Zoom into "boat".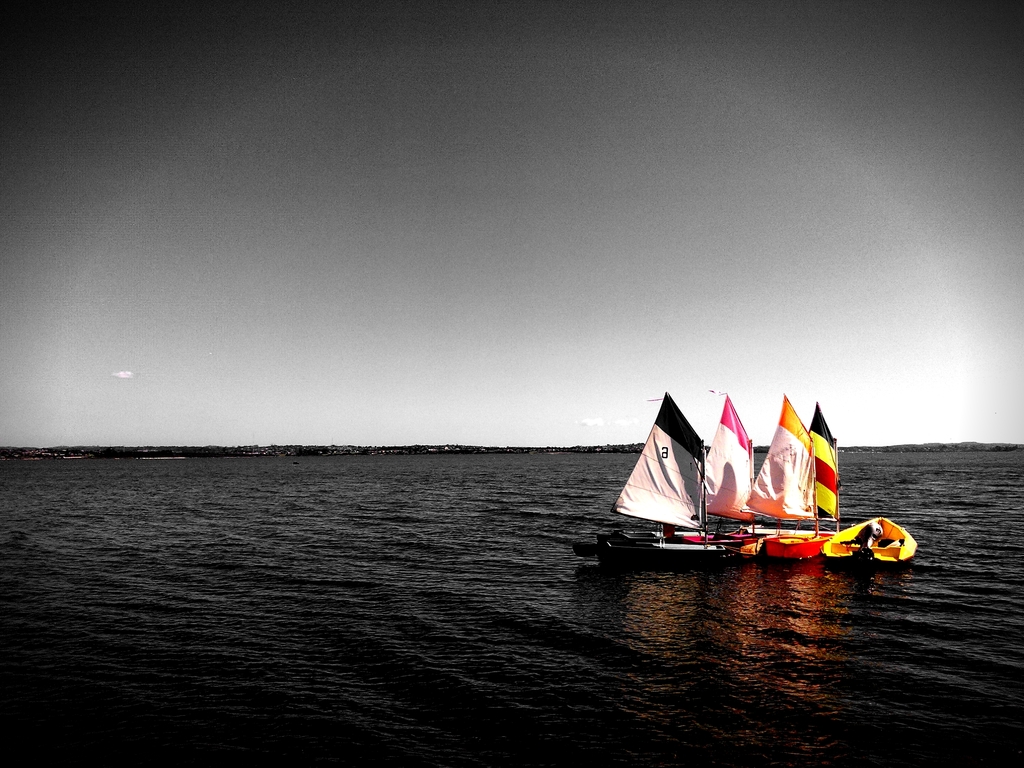
Zoom target: bbox=[592, 389, 721, 569].
